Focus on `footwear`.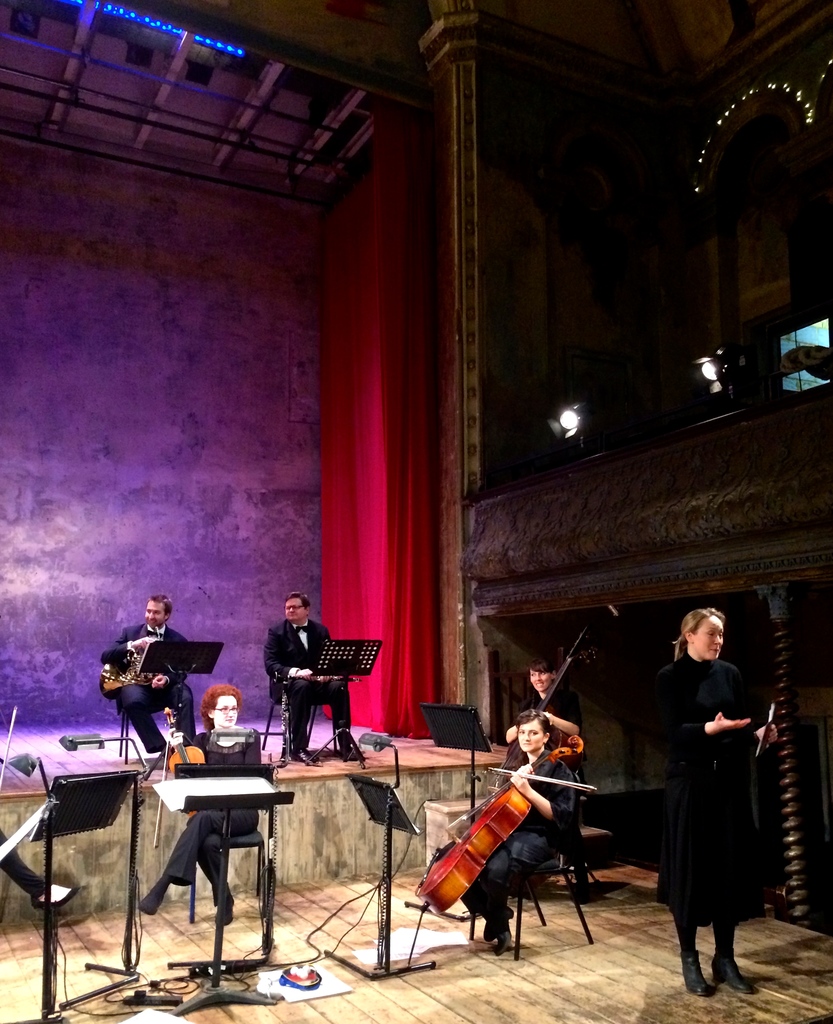
Focused at <region>341, 742, 365, 760</region>.
